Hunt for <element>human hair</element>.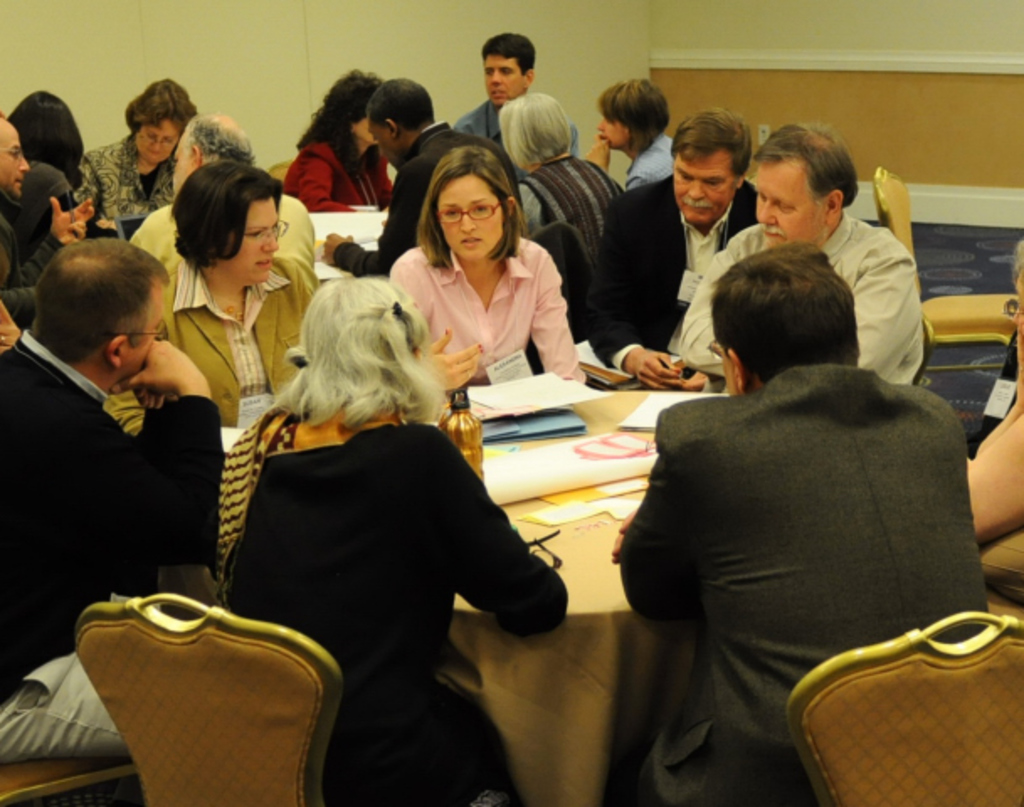
Hunted down at (182,108,254,165).
